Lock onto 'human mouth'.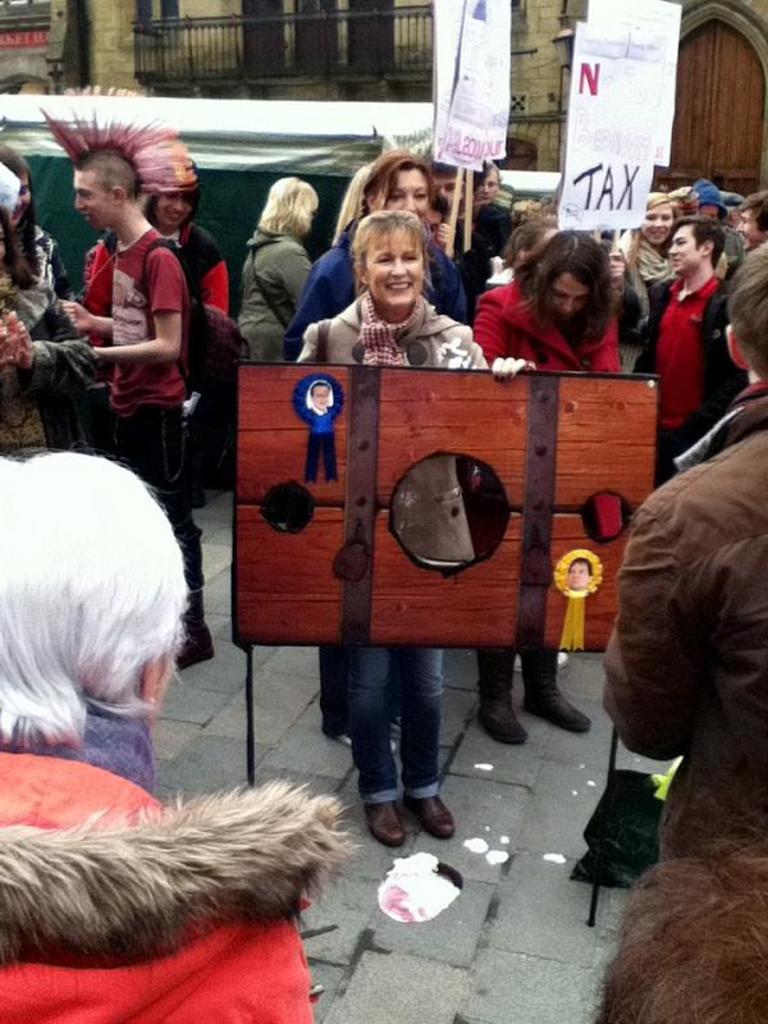
Locked: 385,275,417,296.
